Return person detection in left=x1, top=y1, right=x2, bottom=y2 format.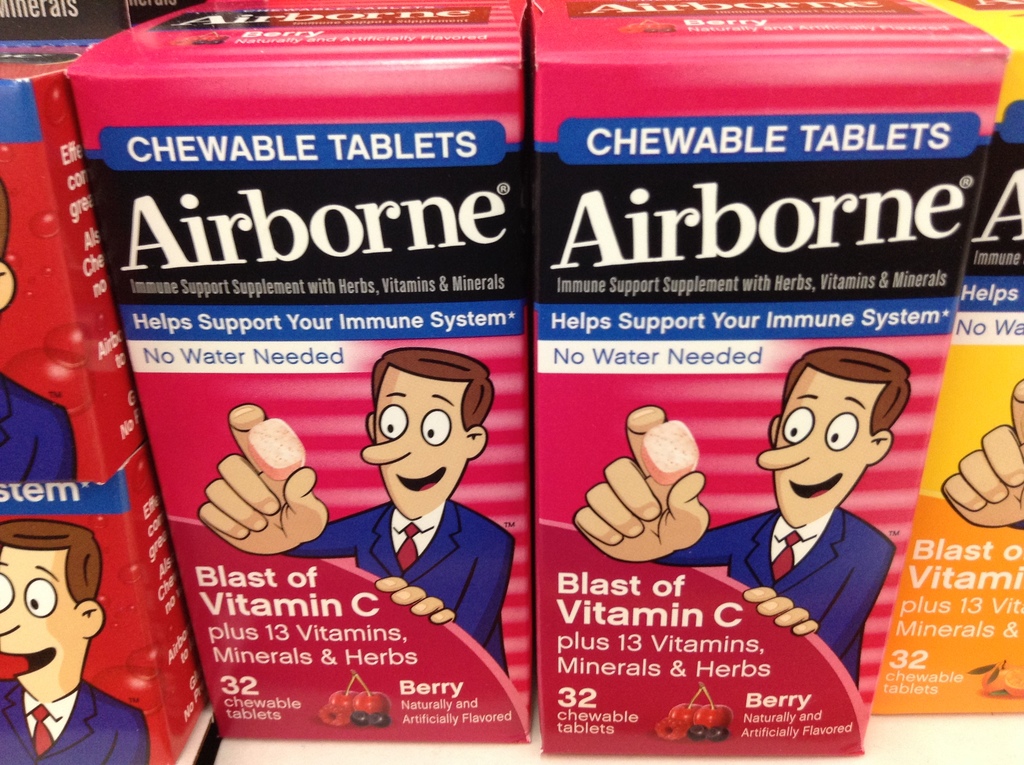
left=0, top=517, right=150, bottom=764.
